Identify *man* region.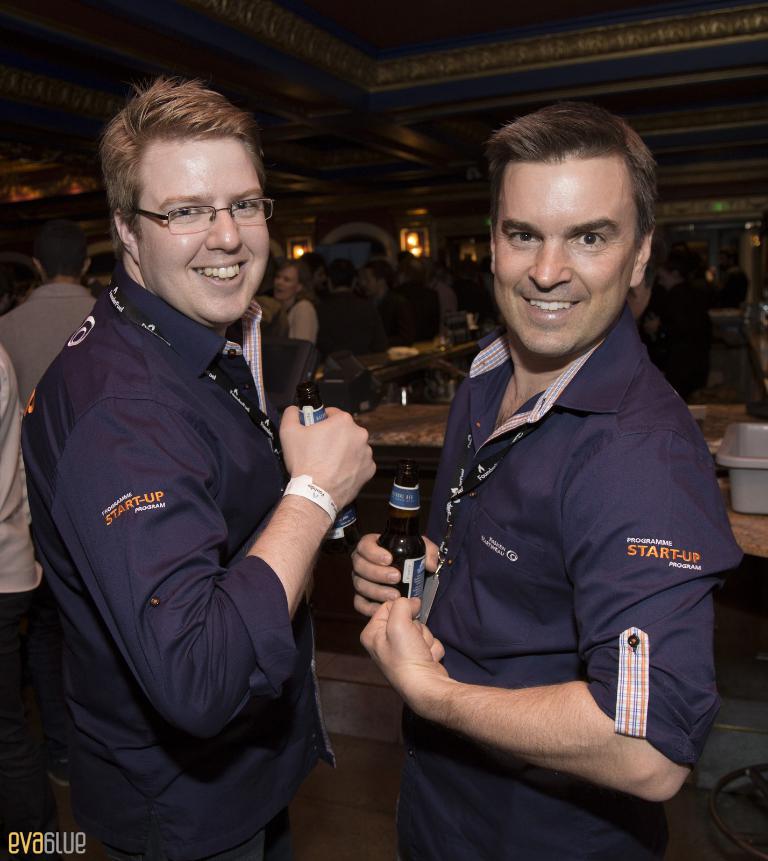
Region: l=318, t=264, r=376, b=355.
